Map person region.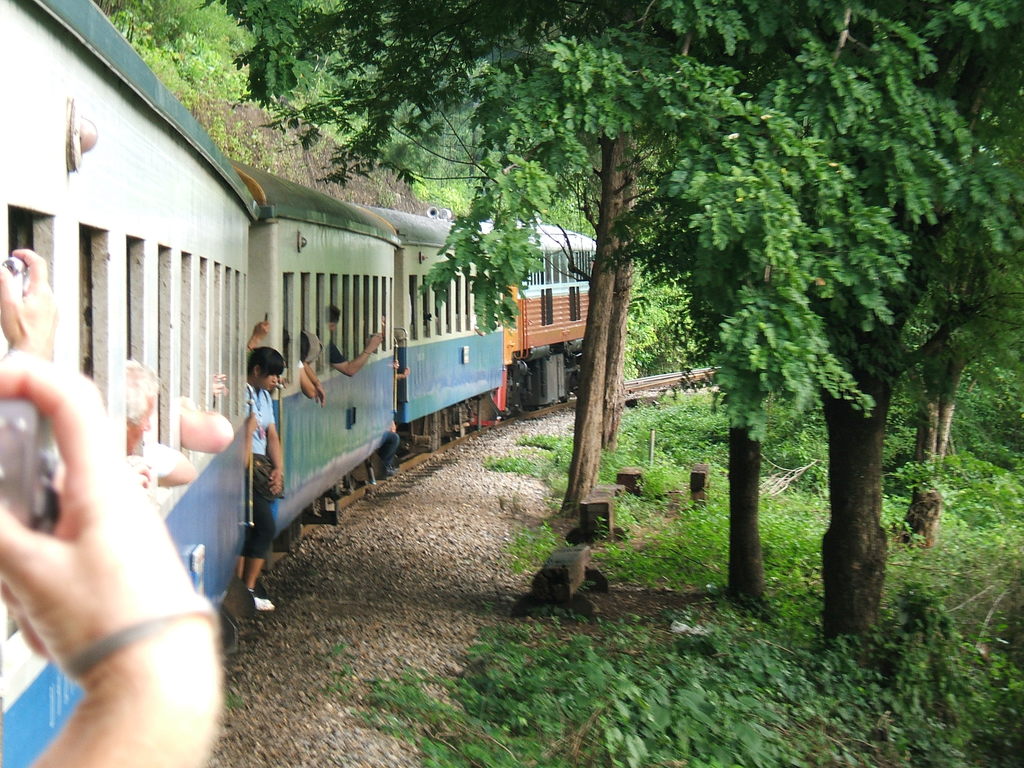
Mapped to <region>245, 316, 273, 356</region>.
